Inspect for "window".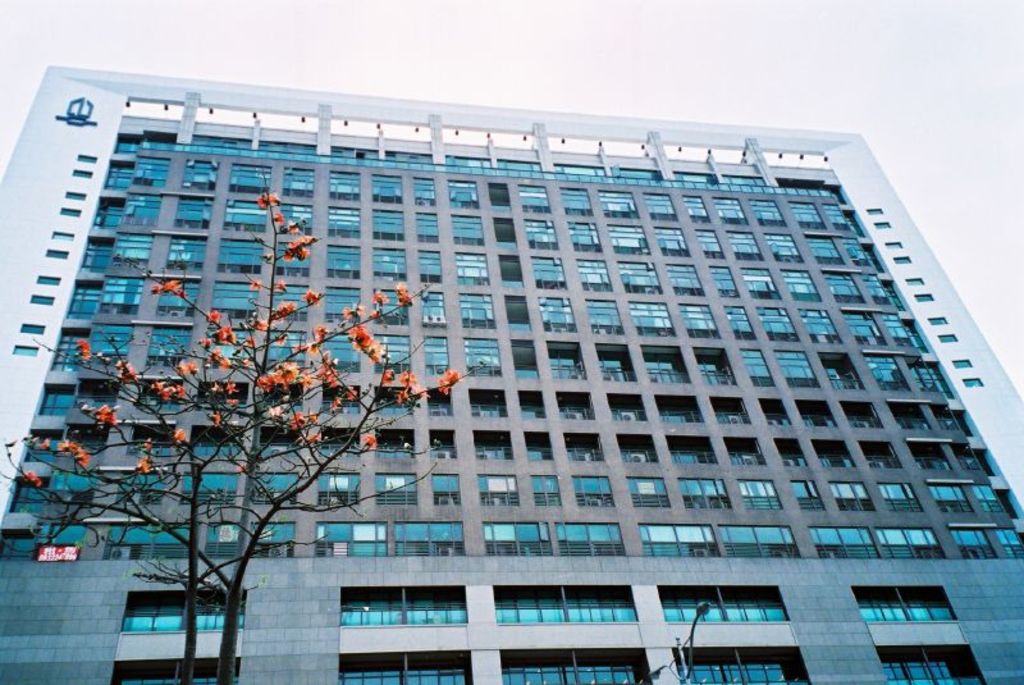
Inspection: bbox=[577, 257, 614, 289].
